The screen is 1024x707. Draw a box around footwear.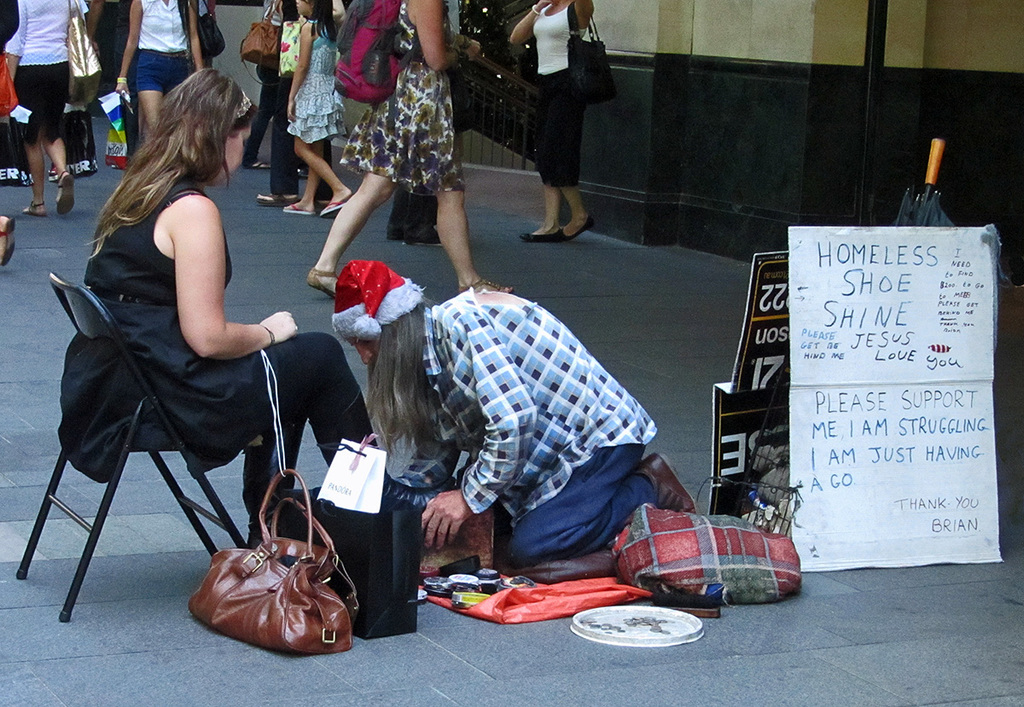
240, 421, 311, 554.
